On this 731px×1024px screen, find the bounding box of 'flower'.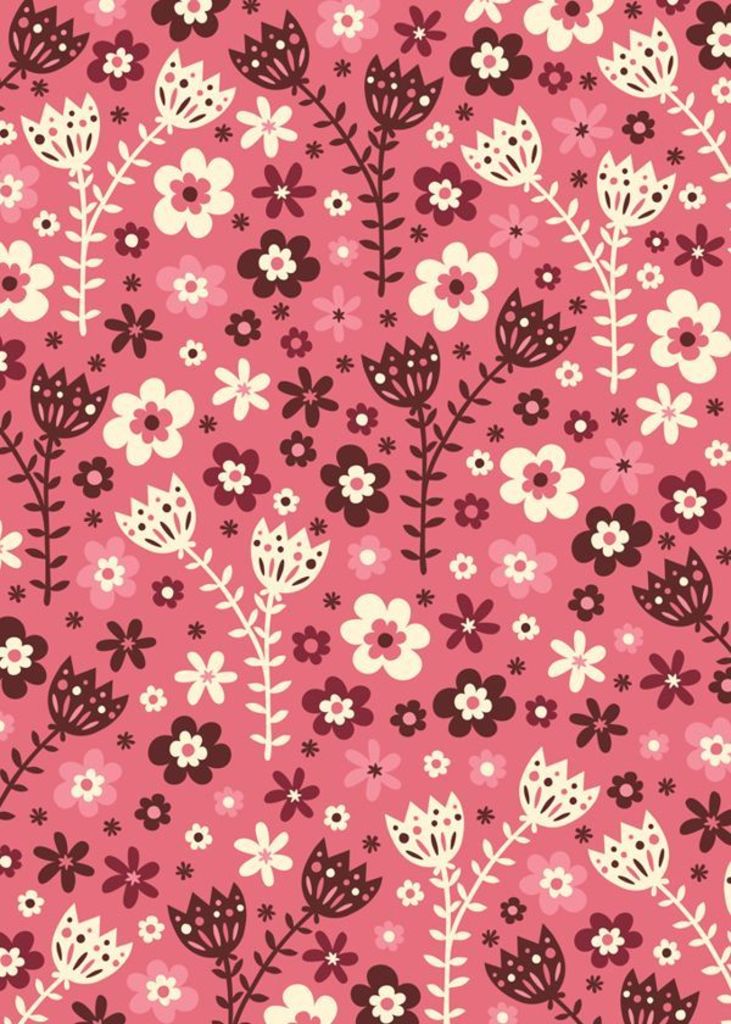
Bounding box: 319,447,391,528.
